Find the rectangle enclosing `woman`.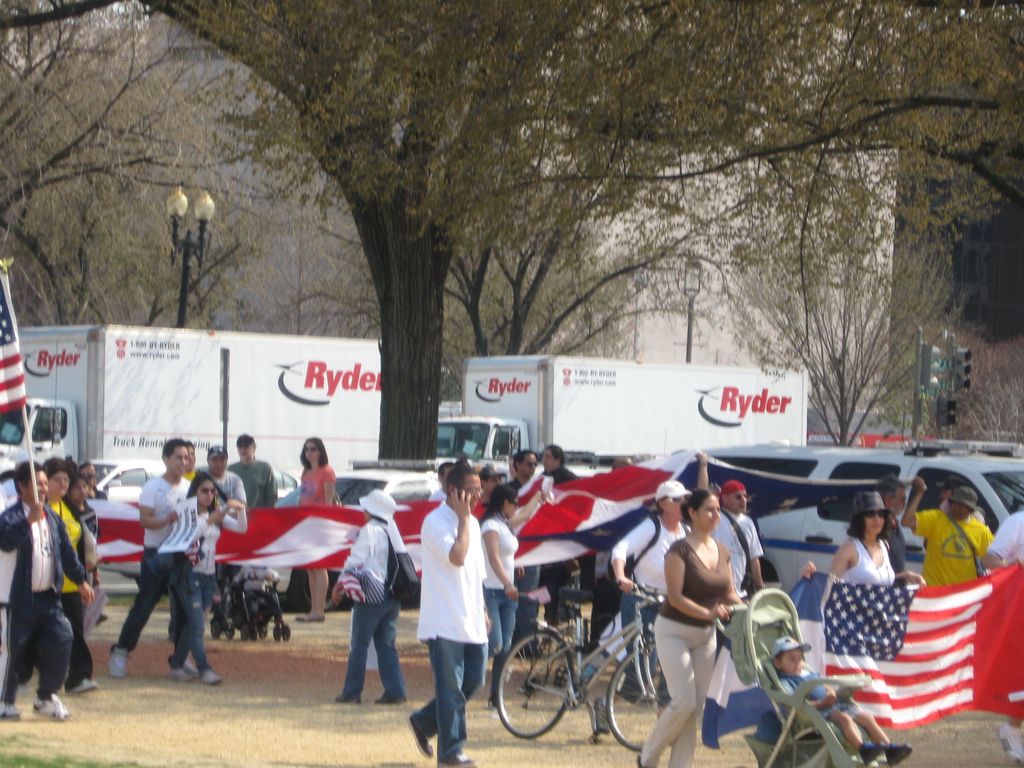
[604, 480, 692, 718].
